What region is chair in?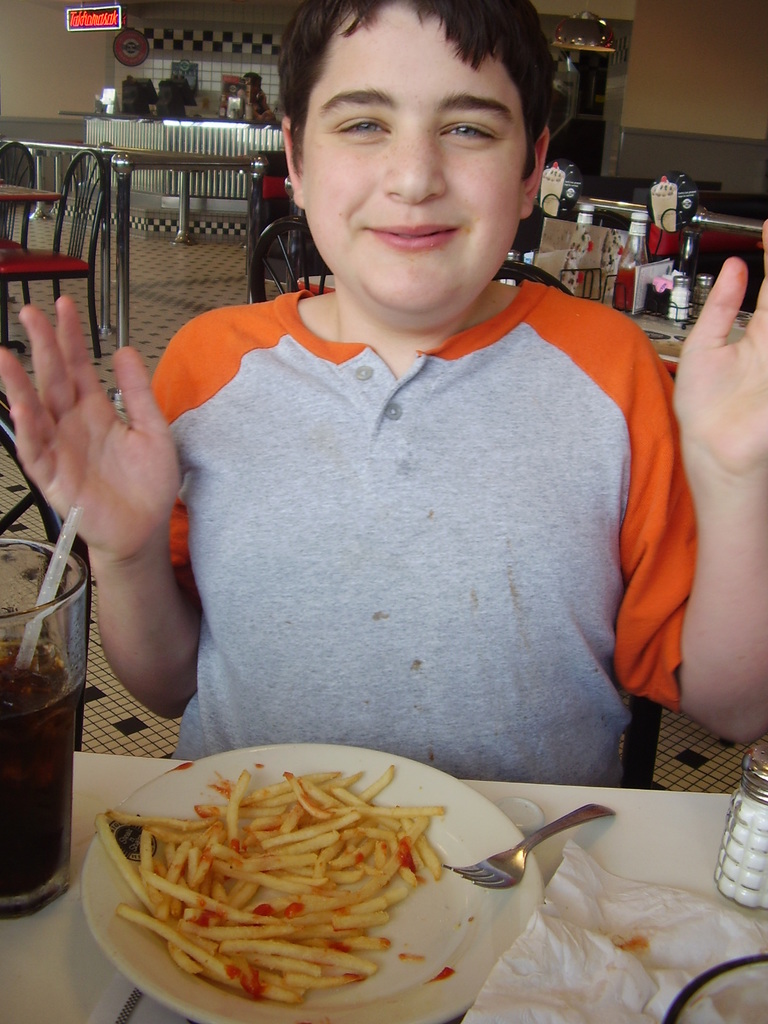
(x1=5, y1=148, x2=101, y2=345).
